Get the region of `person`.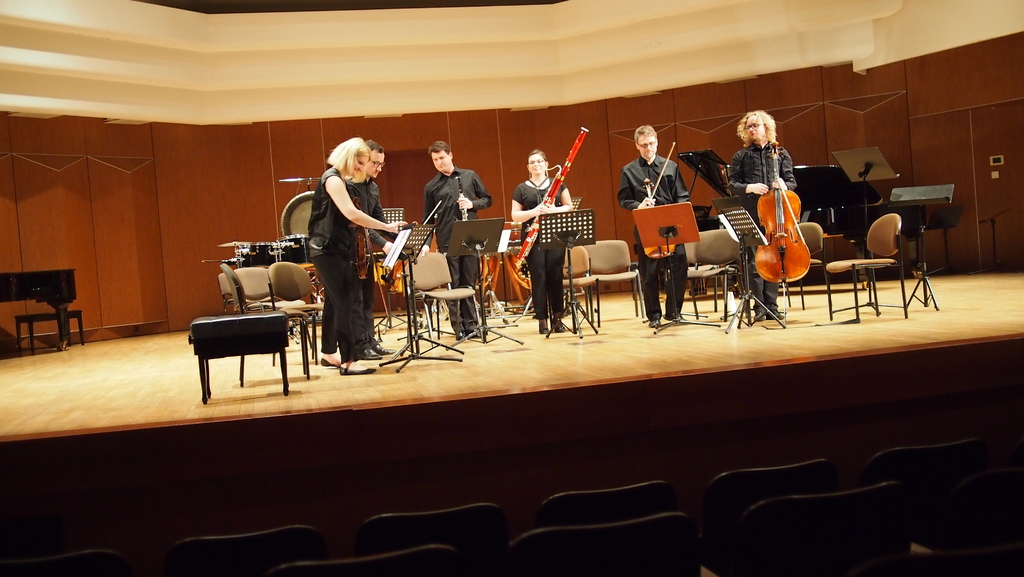
bbox=[309, 138, 409, 373].
